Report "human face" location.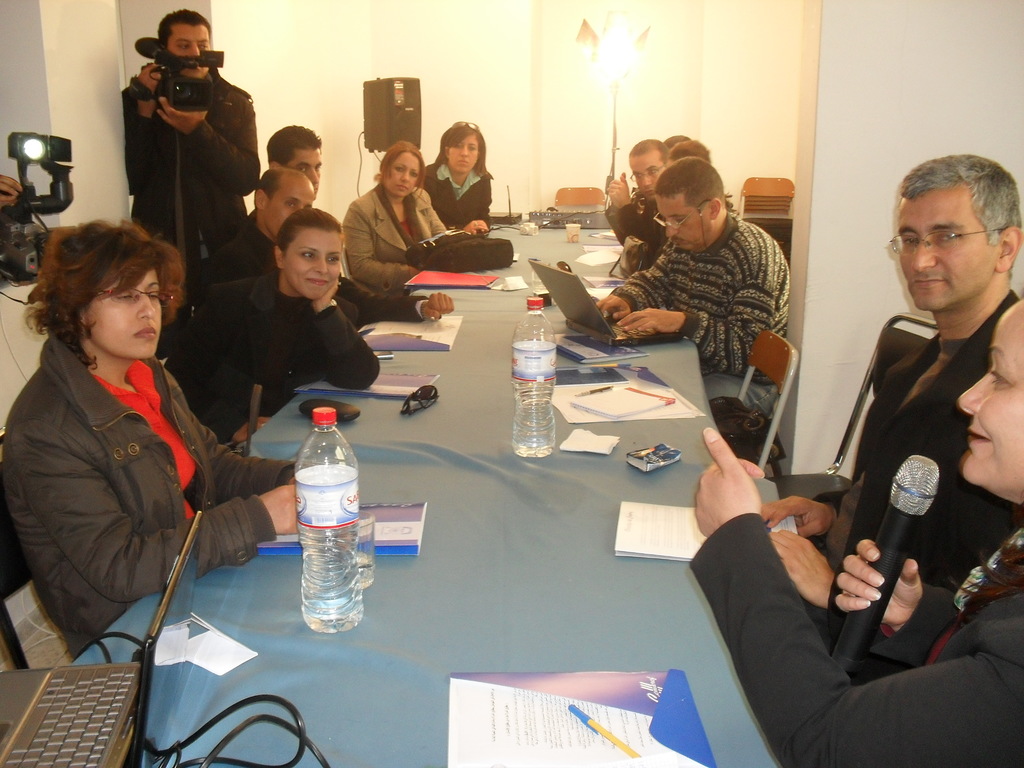
Report: (954,305,1023,481).
